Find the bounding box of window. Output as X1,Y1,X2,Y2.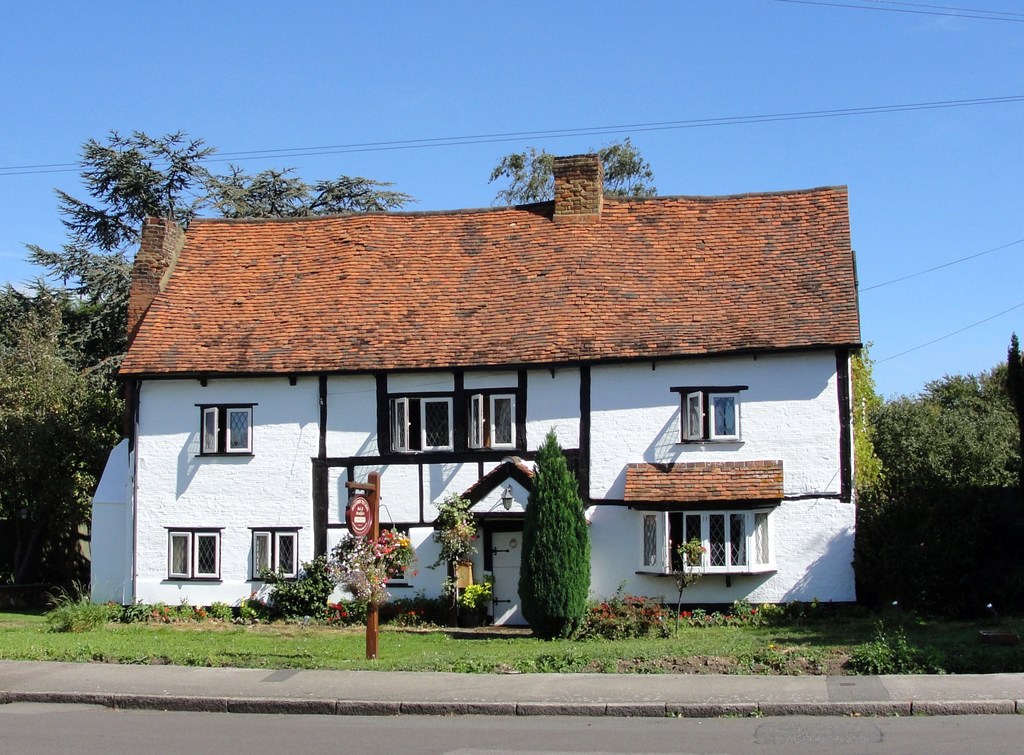
195,404,258,458.
